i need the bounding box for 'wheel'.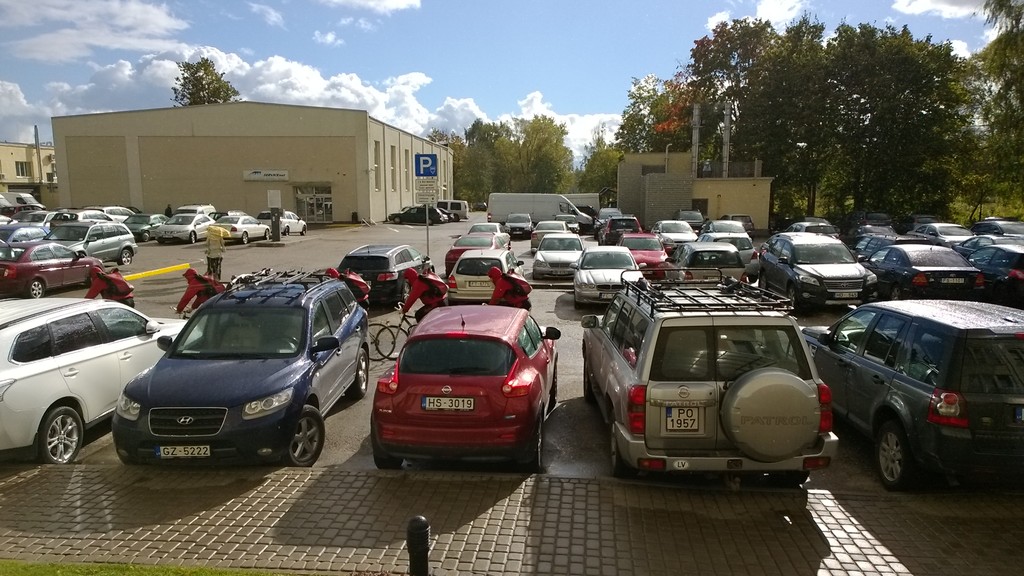
Here it is: box=[403, 282, 412, 303].
